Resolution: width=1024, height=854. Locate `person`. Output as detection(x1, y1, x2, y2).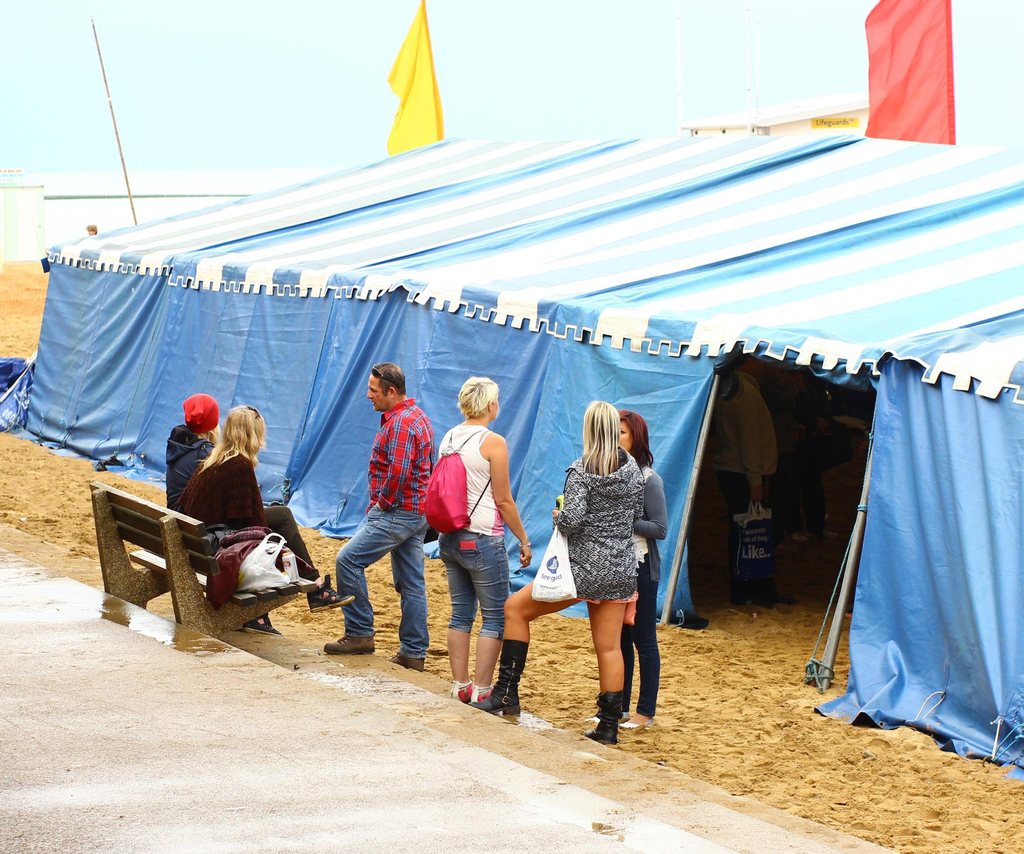
detection(162, 383, 348, 612).
